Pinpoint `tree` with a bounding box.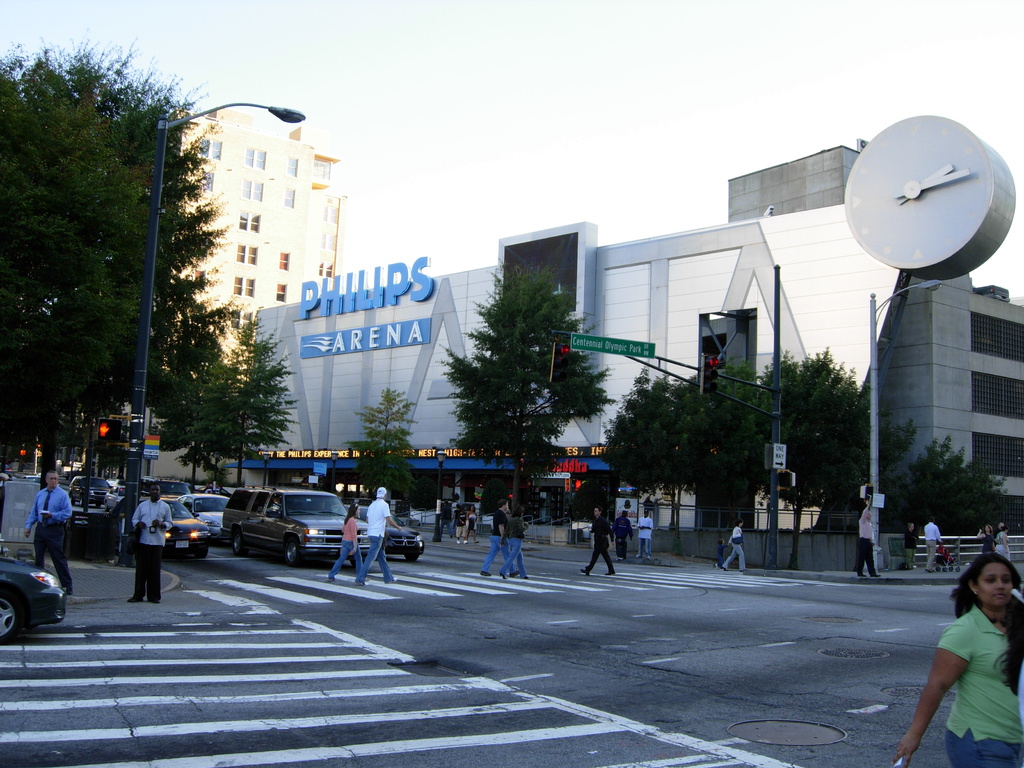
BBox(600, 367, 730, 527).
